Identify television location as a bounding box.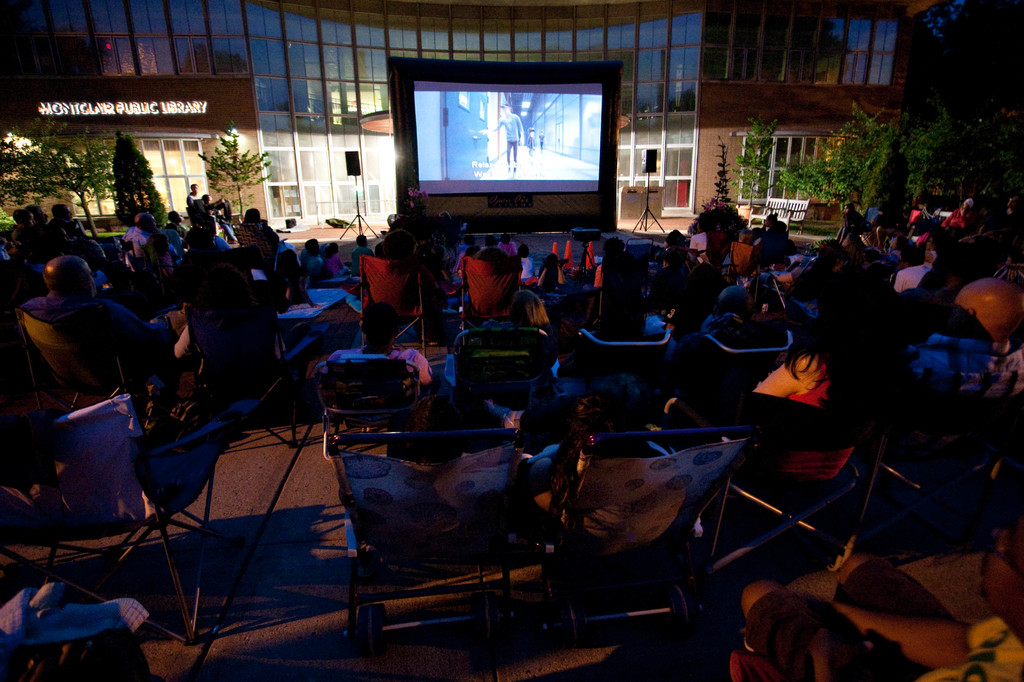
(left=390, top=63, right=620, bottom=227).
